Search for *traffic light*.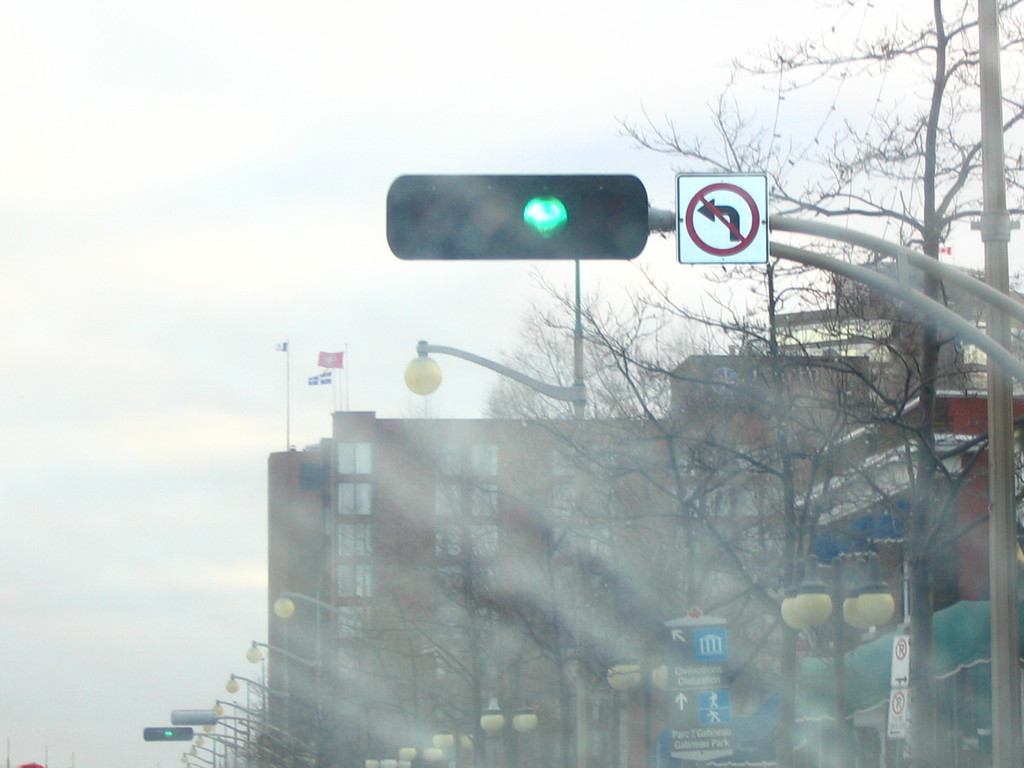
Found at {"left": 143, "top": 726, "right": 196, "bottom": 741}.
